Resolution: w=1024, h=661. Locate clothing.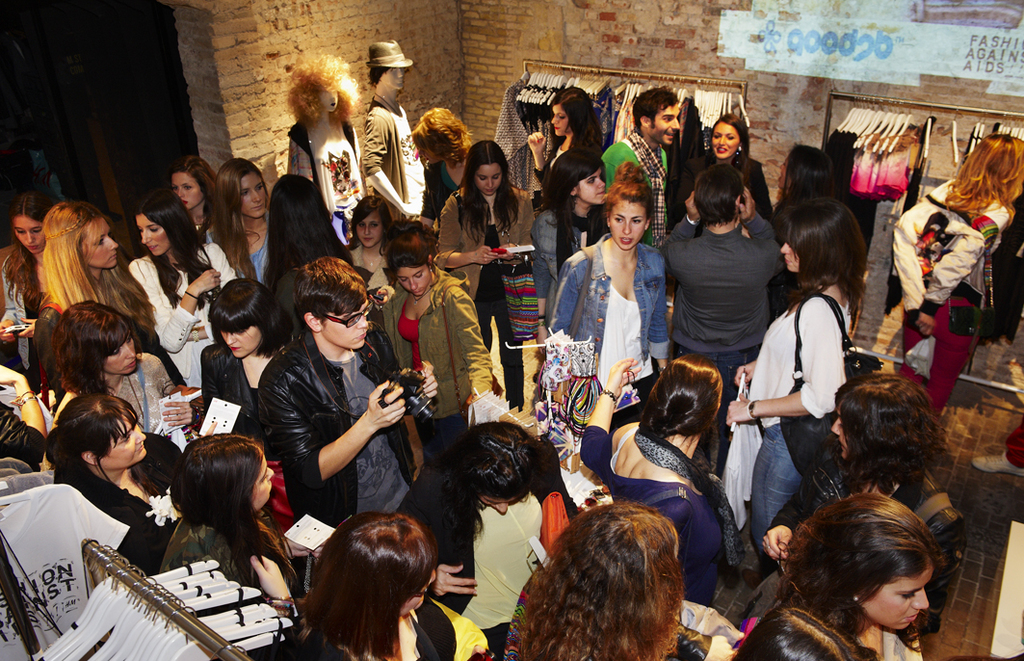
205,220,268,280.
